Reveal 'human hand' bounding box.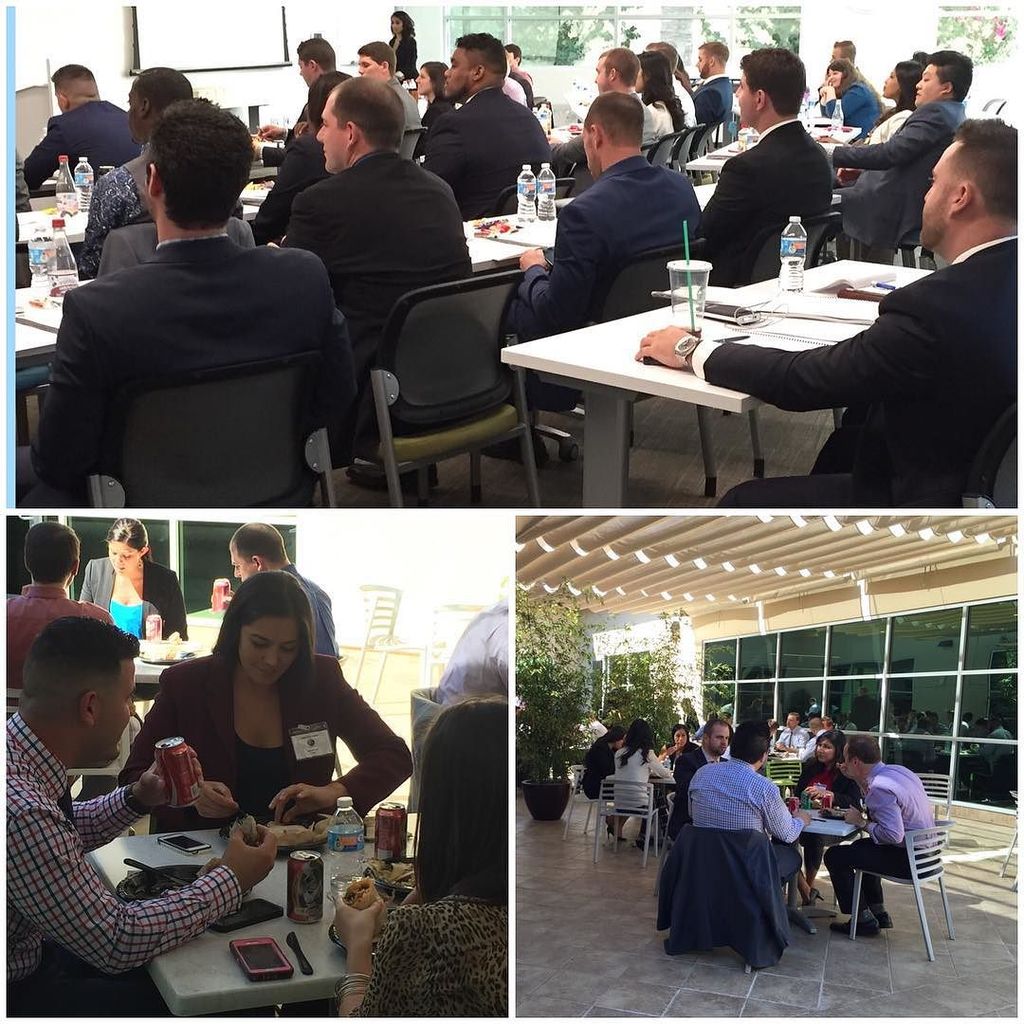
Revealed: 192:780:241:818.
